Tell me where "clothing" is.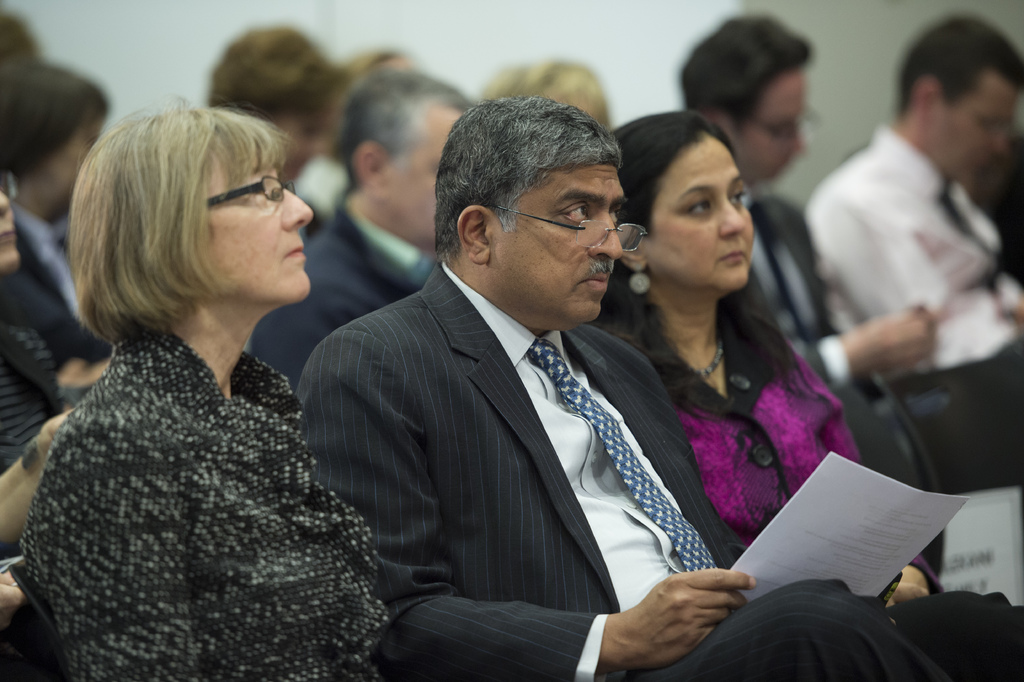
"clothing" is at [4,206,120,363].
